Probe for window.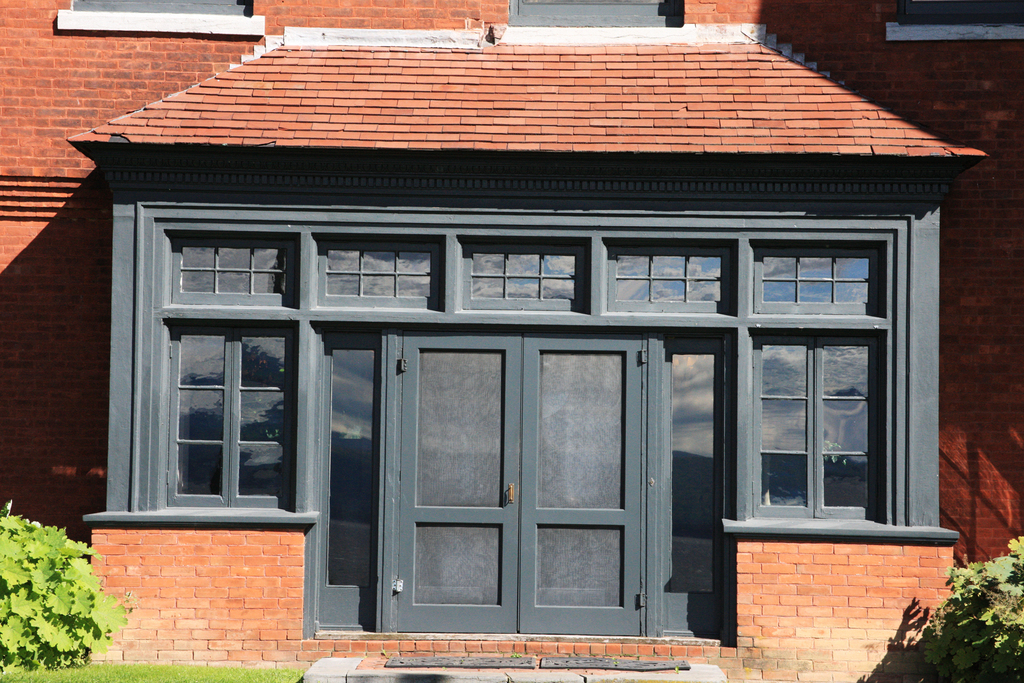
Probe result: 762 251 886 311.
